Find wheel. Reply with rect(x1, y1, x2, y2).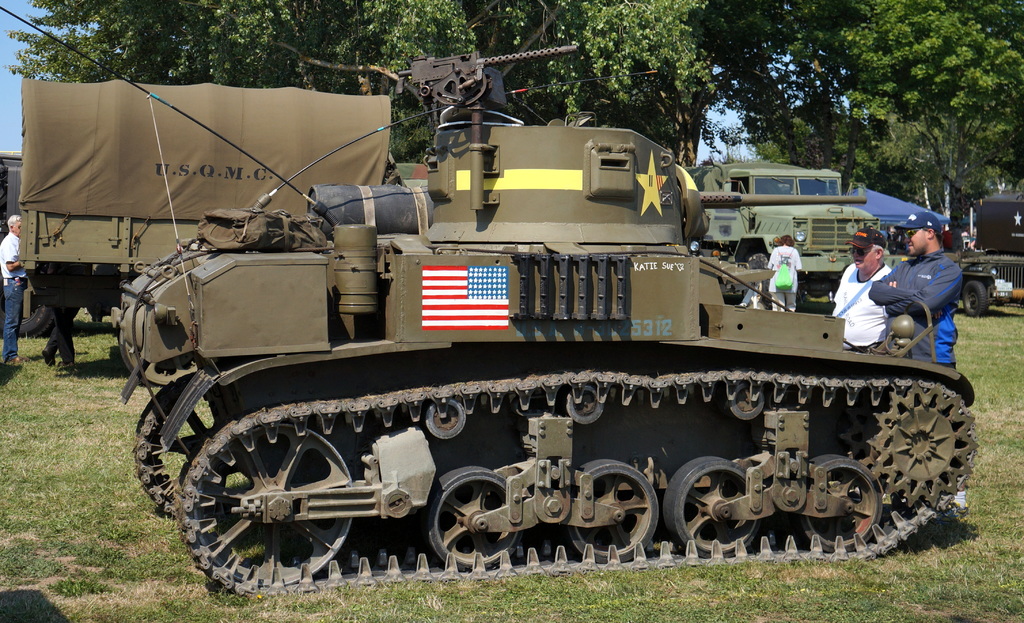
rect(561, 460, 652, 554).
